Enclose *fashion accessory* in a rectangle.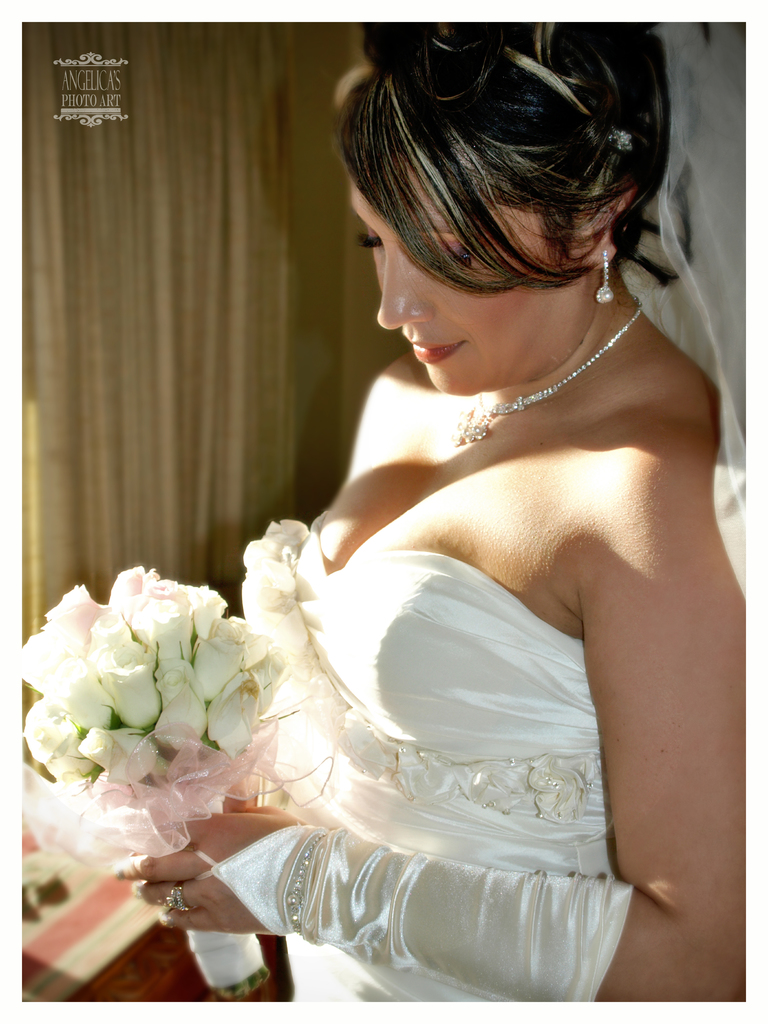
[163, 890, 192, 913].
